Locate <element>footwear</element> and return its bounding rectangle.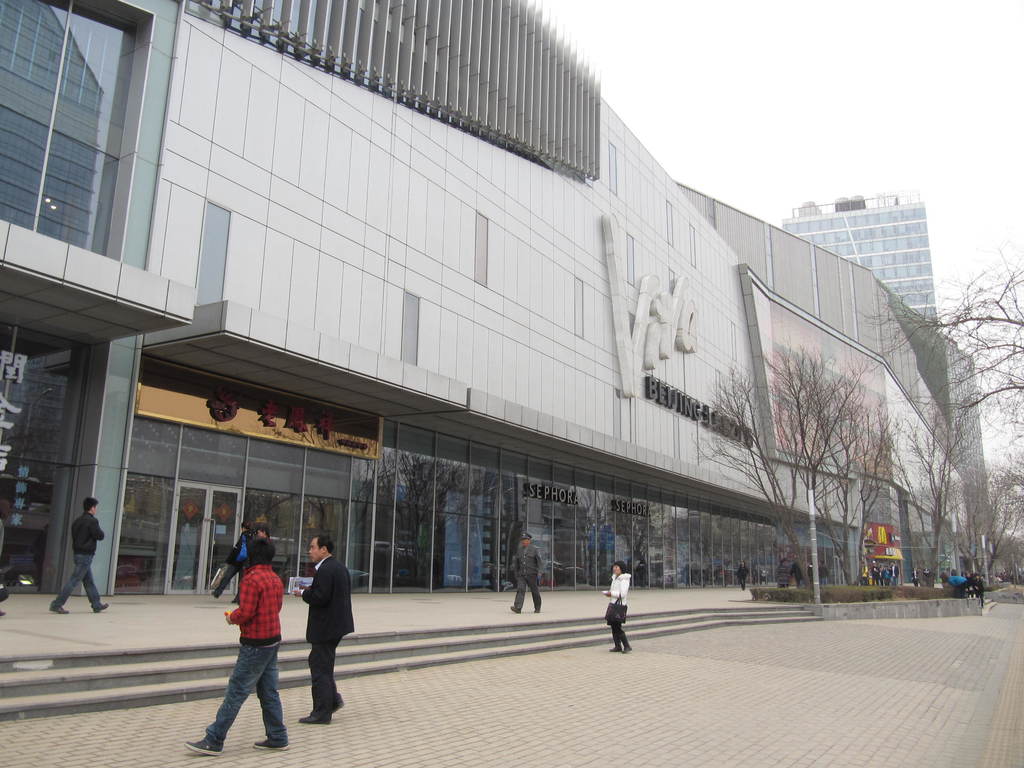
locate(300, 713, 334, 726).
